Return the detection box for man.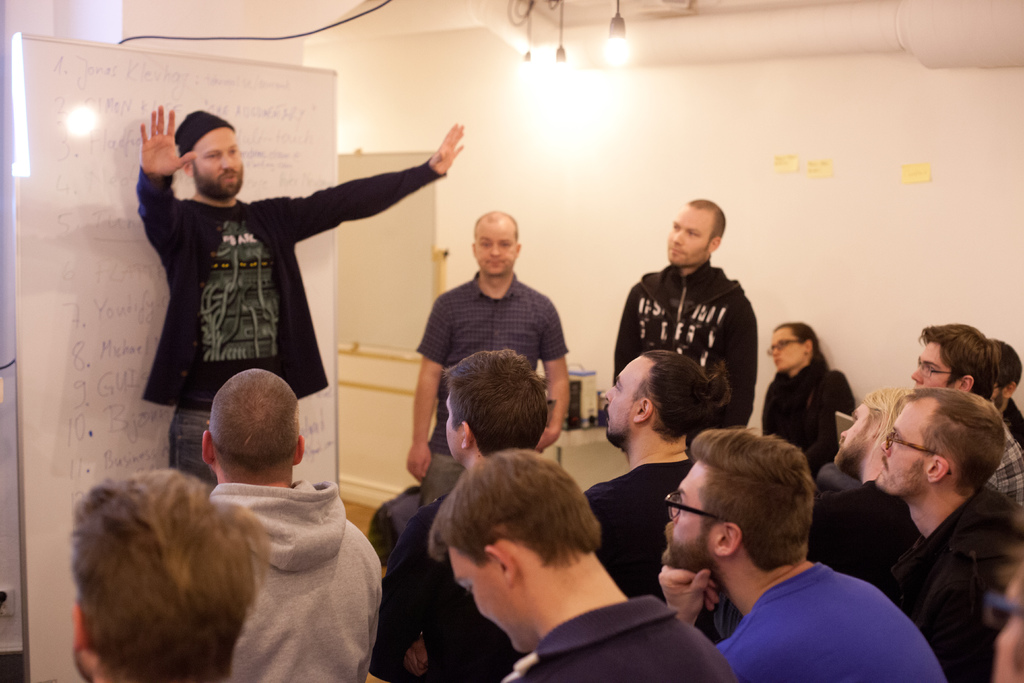
pyautogui.locateOnScreen(980, 536, 1023, 682).
